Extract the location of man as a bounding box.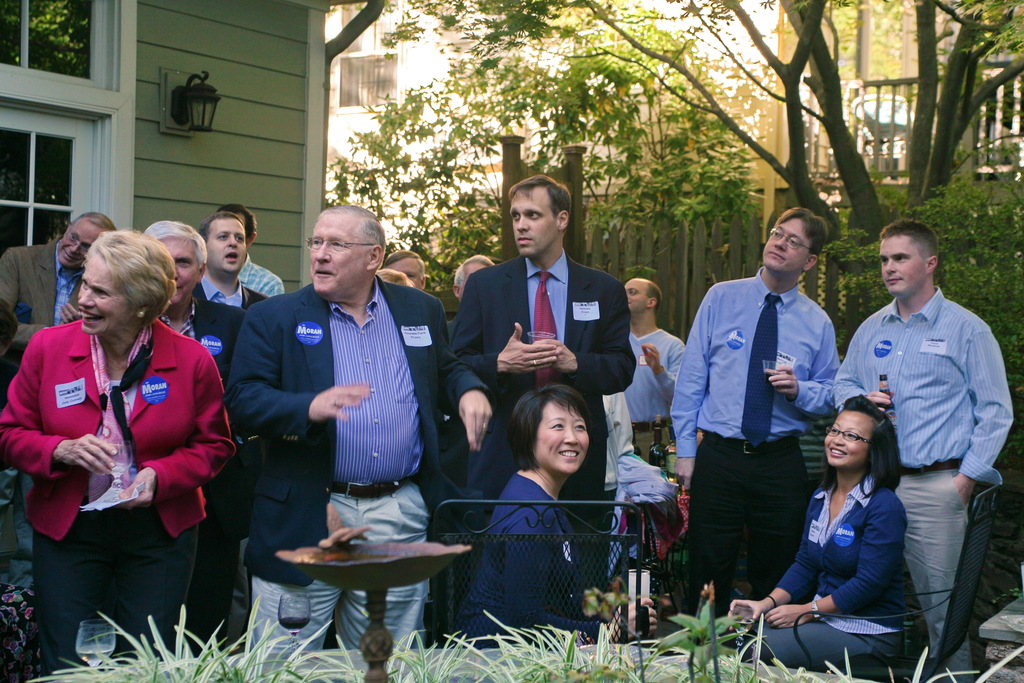
195:213:268:315.
